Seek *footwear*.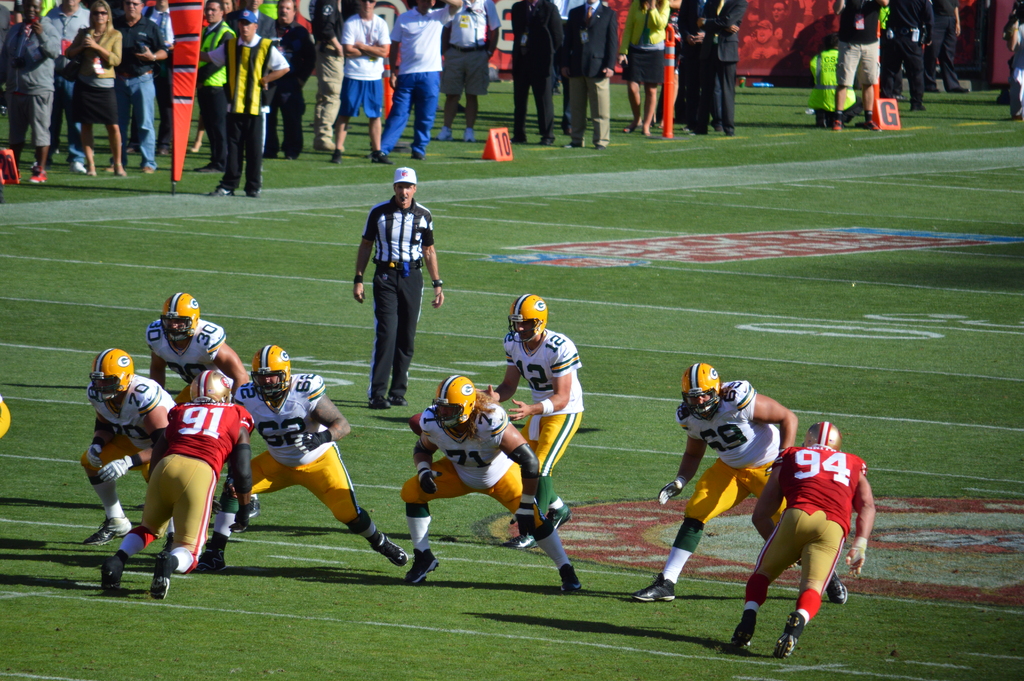
Rect(207, 185, 237, 195).
